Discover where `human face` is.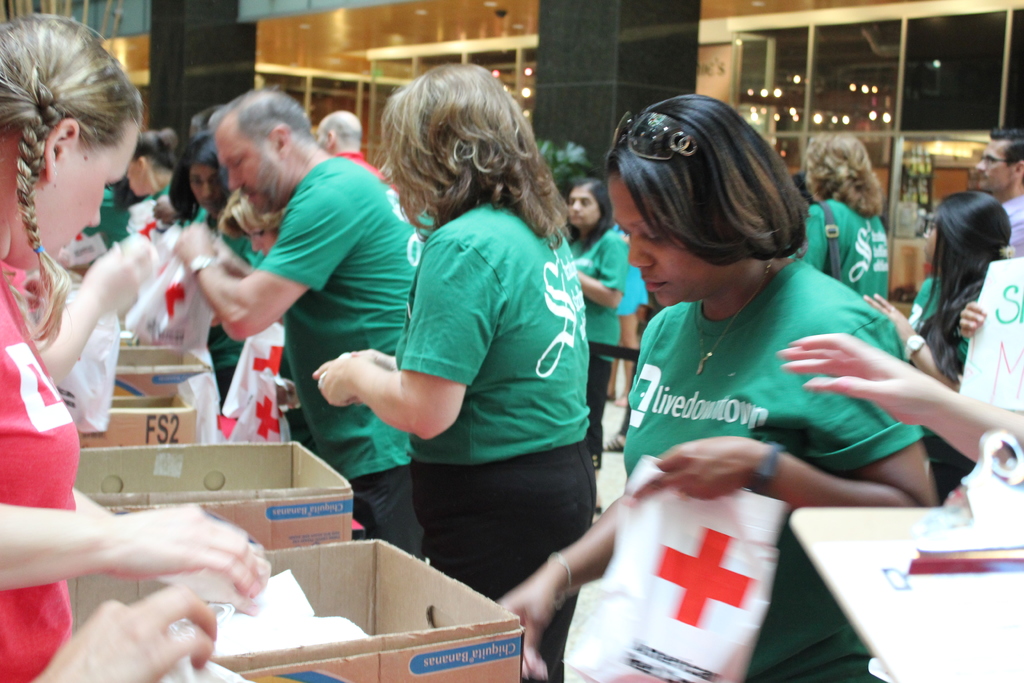
Discovered at x1=920, y1=217, x2=938, y2=262.
